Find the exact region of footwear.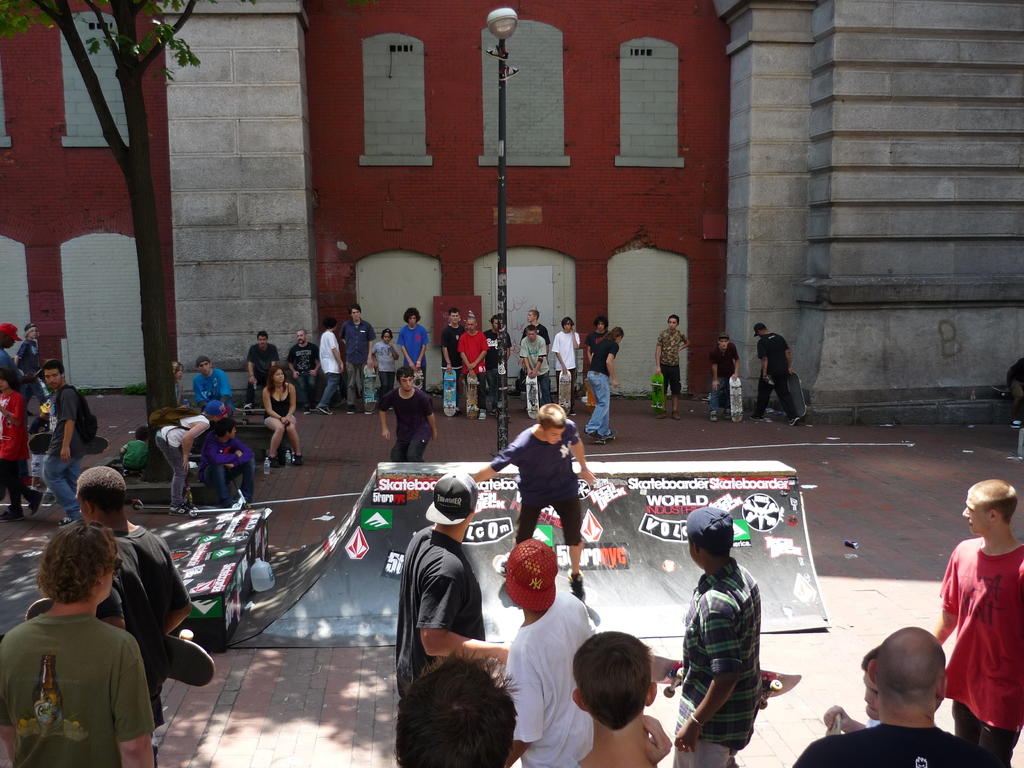
Exact region: 60:516:78:528.
